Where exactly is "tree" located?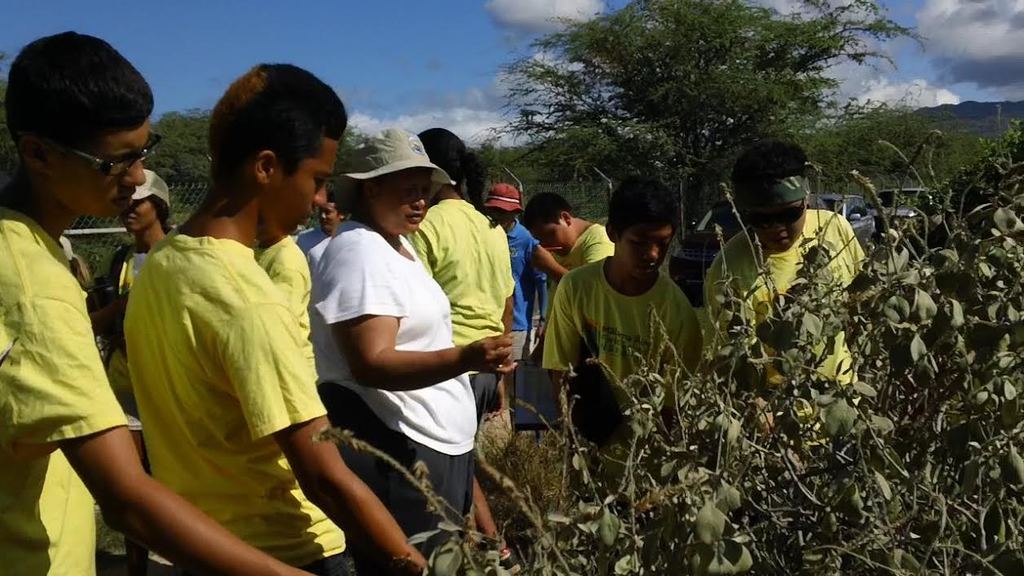
Its bounding box is [left=326, top=115, right=364, bottom=211].
